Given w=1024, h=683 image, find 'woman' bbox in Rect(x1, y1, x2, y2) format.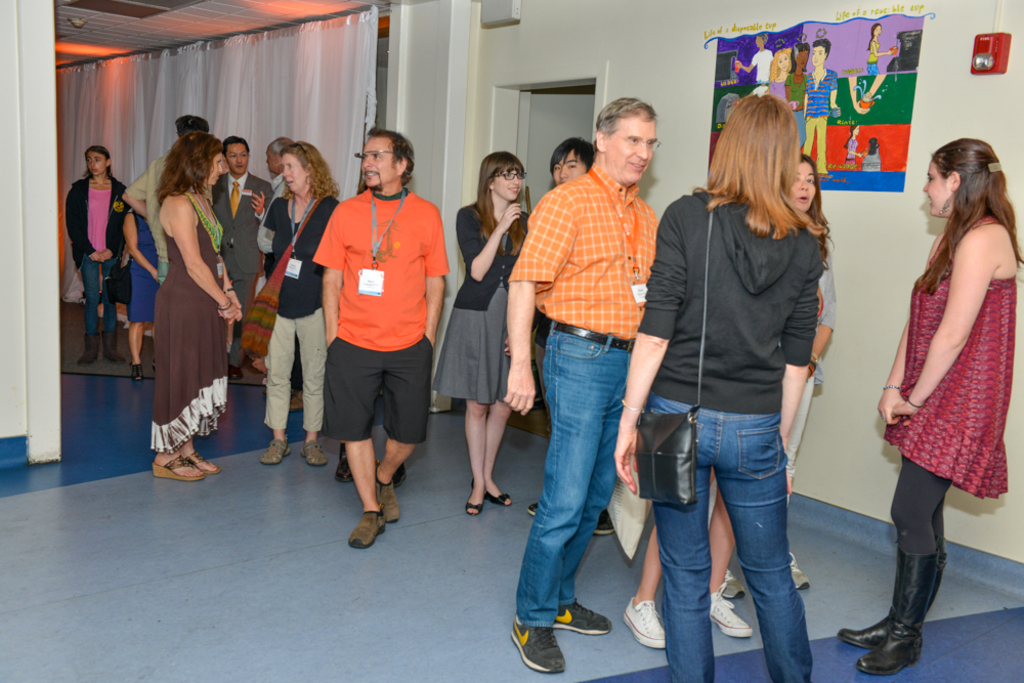
Rect(842, 124, 864, 168).
